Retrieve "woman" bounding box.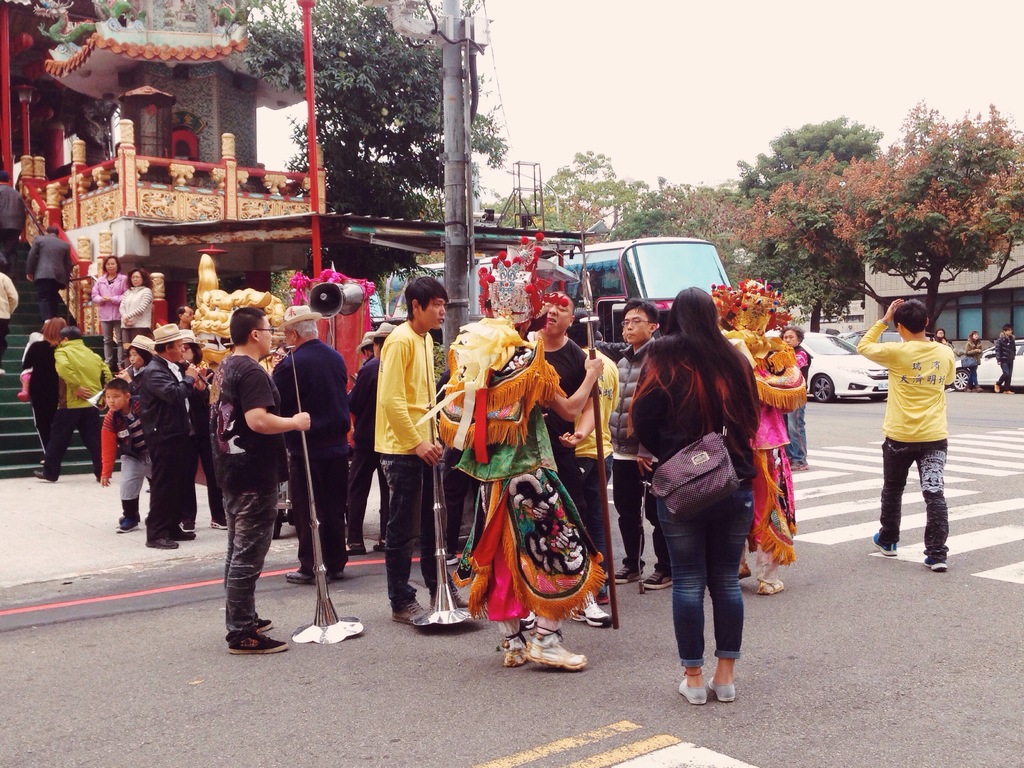
Bounding box: bbox(175, 328, 225, 529).
